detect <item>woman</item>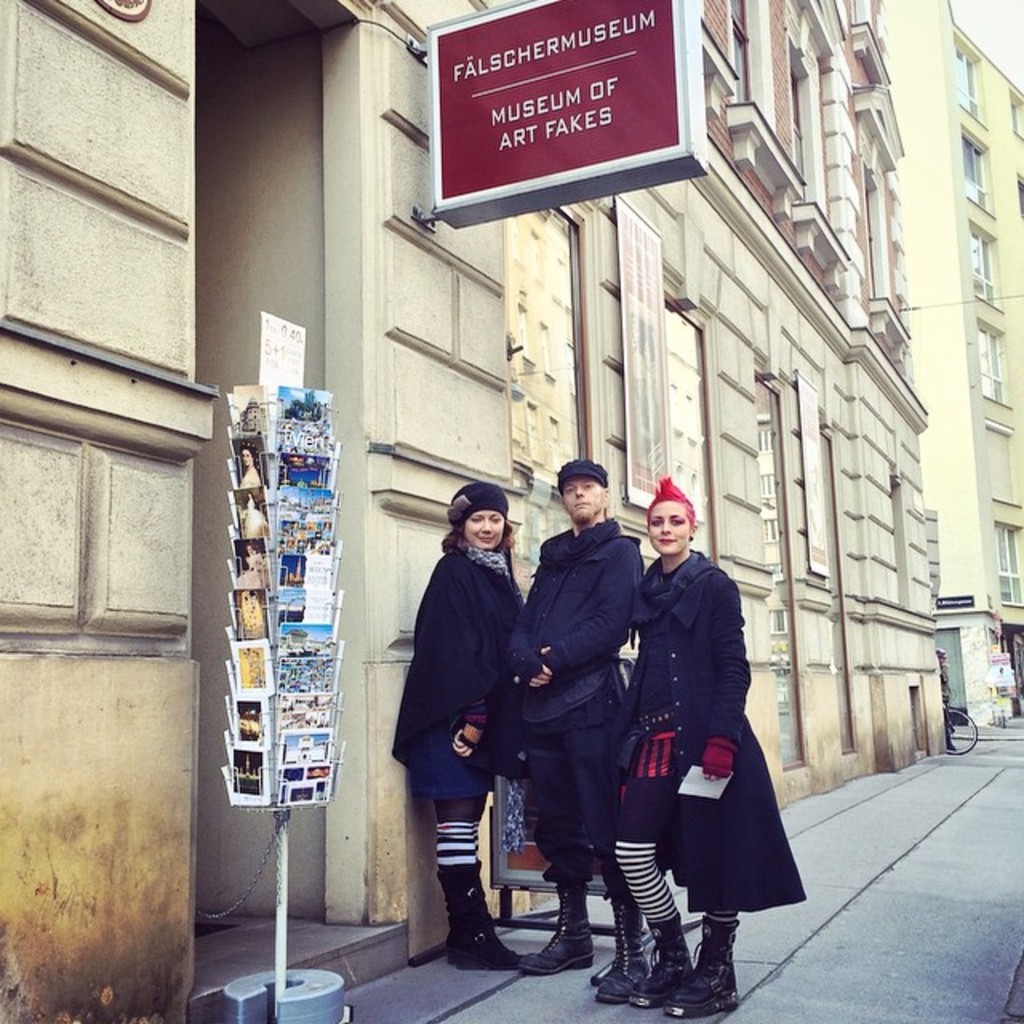
x1=614 y1=490 x2=786 y2=1000
